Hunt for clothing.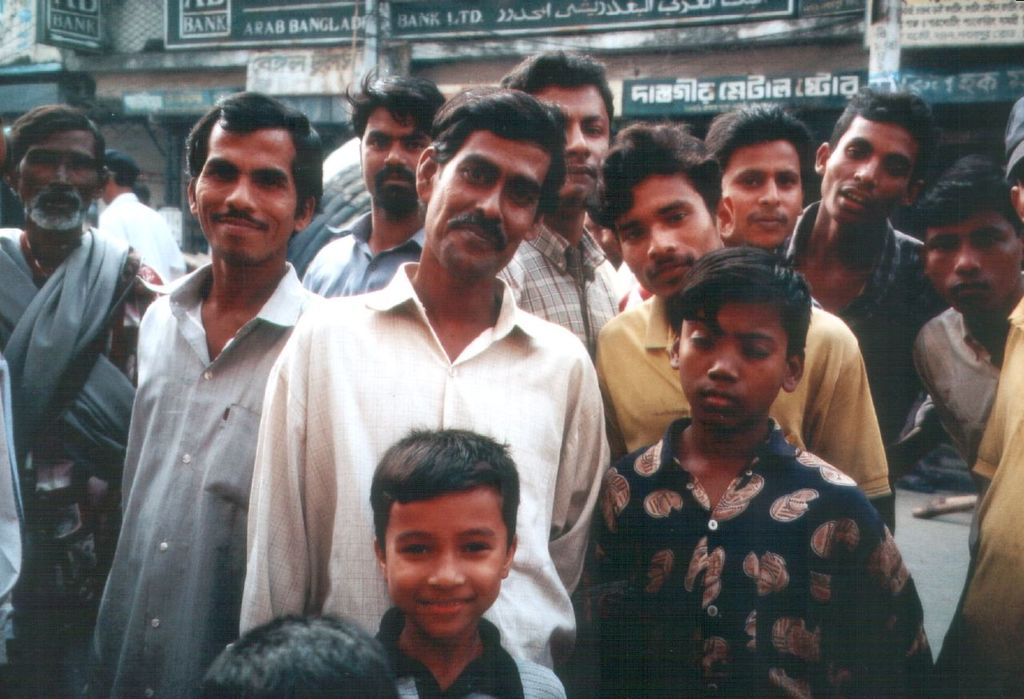
Hunted down at (x1=298, y1=209, x2=421, y2=301).
